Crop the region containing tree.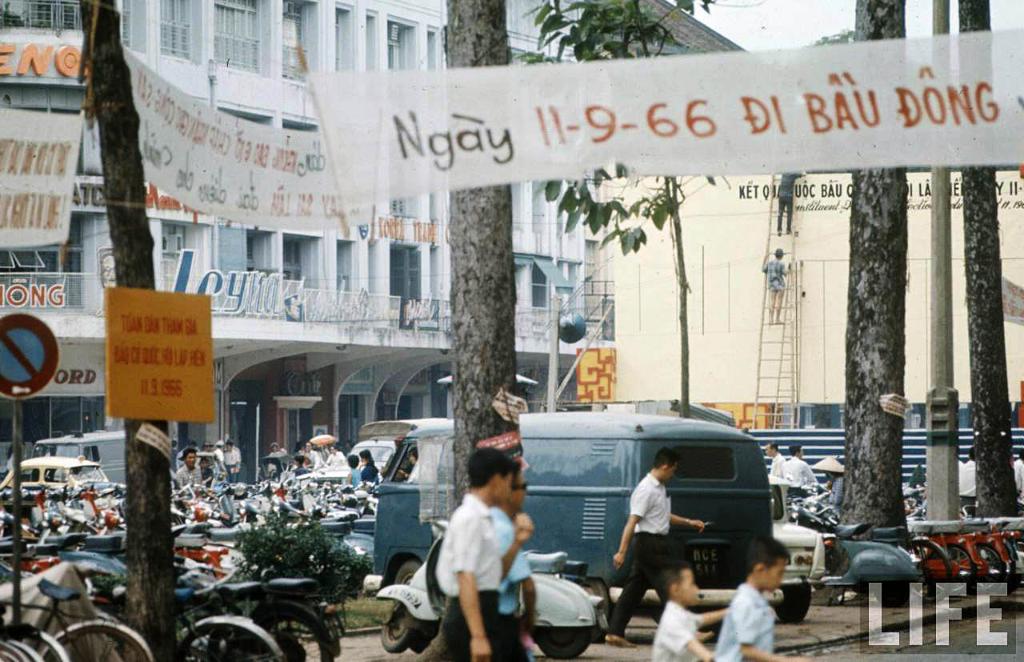
Crop region: (left=519, top=0, right=908, bottom=542).
